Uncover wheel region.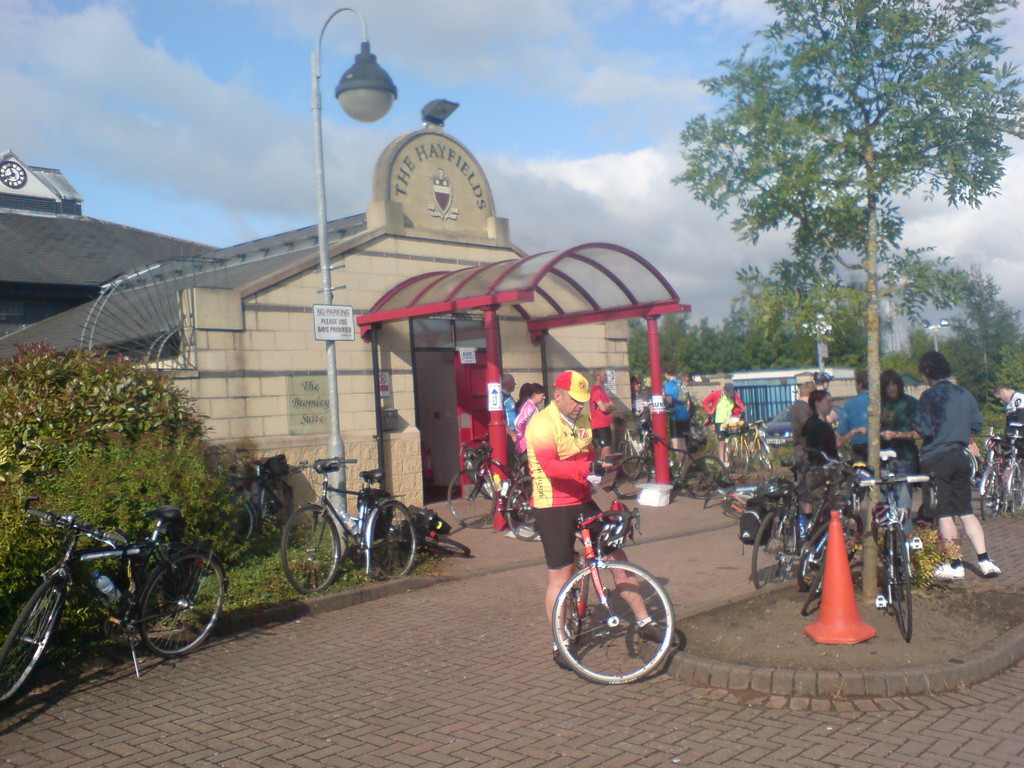
Uncovered: <box>0,579,63,707</box>.
